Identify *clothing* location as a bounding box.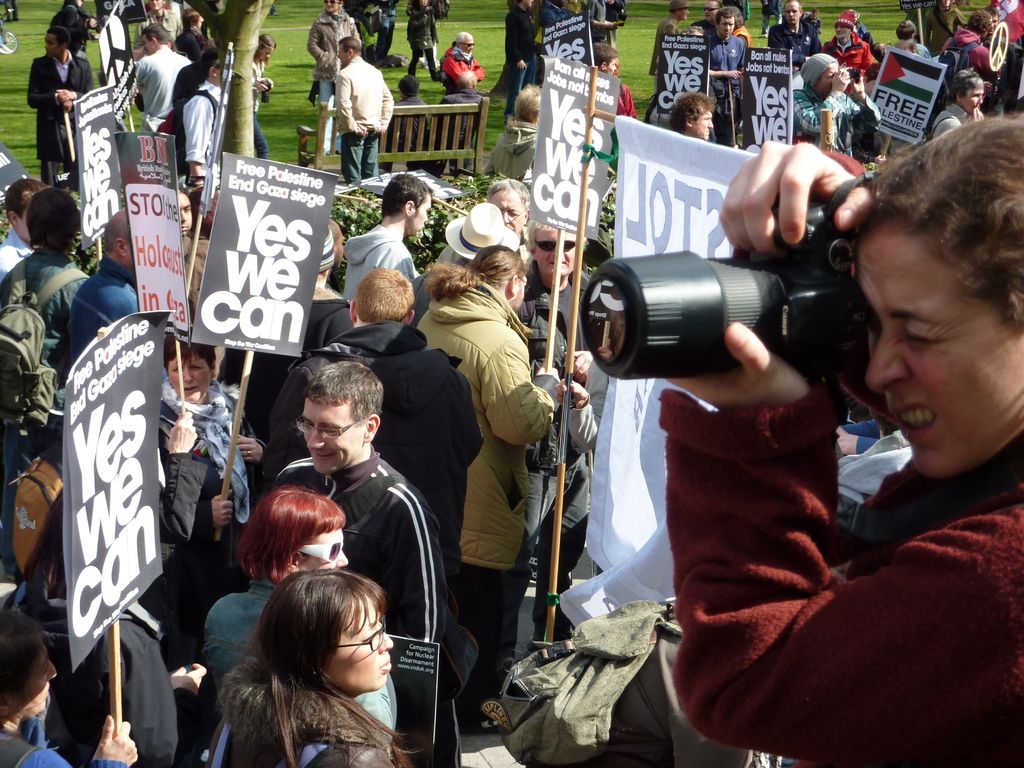
(406,5,440,78).
